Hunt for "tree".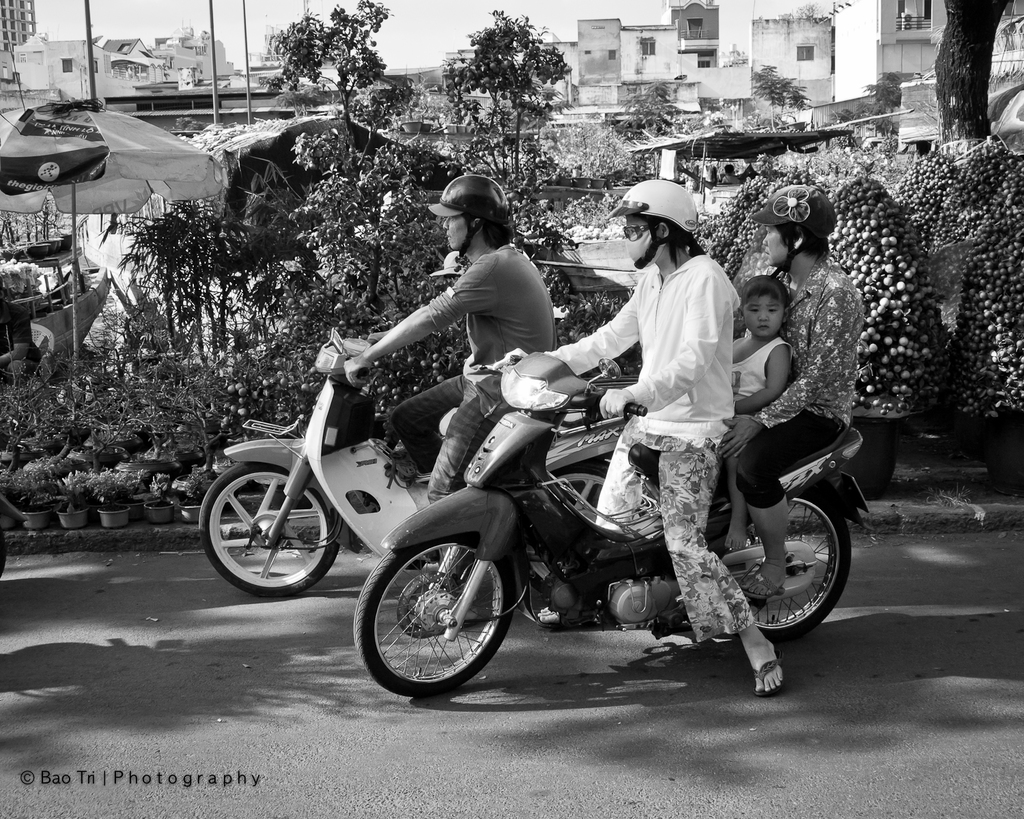
Hunted down at (758,59,806,133).
